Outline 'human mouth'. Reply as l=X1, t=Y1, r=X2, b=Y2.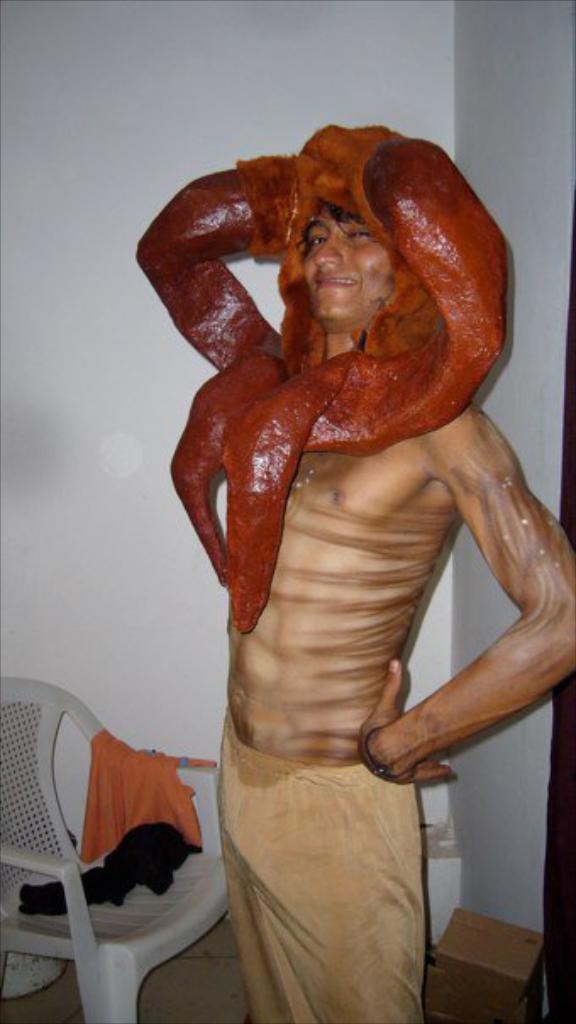
l=310, t=280, r=354, b=290.
